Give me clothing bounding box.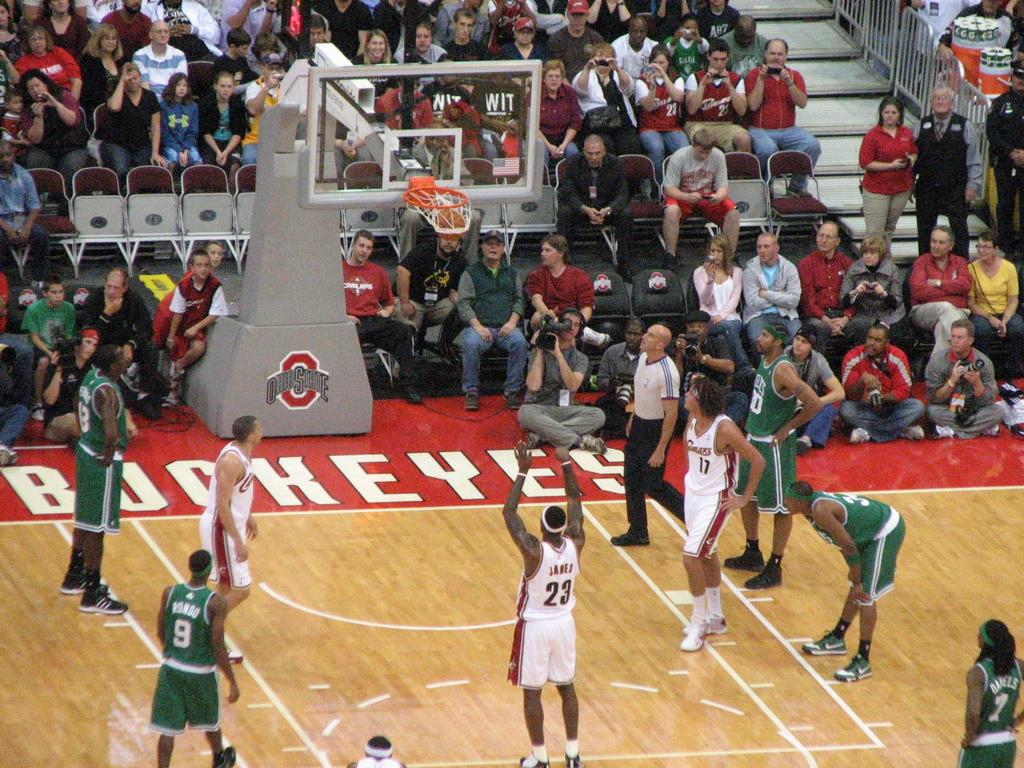
460,257,530,392.
